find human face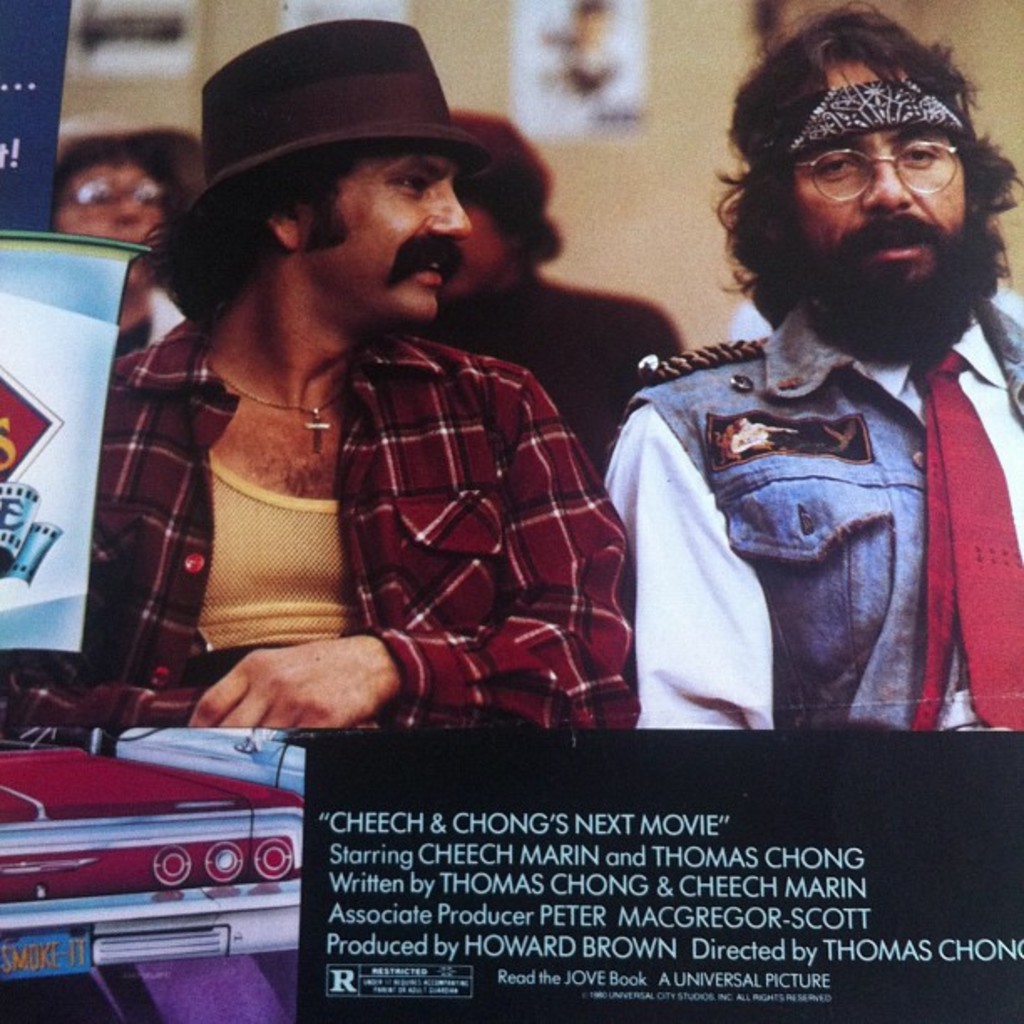
[x1=435, y1=206, x2=517, y2=303]
